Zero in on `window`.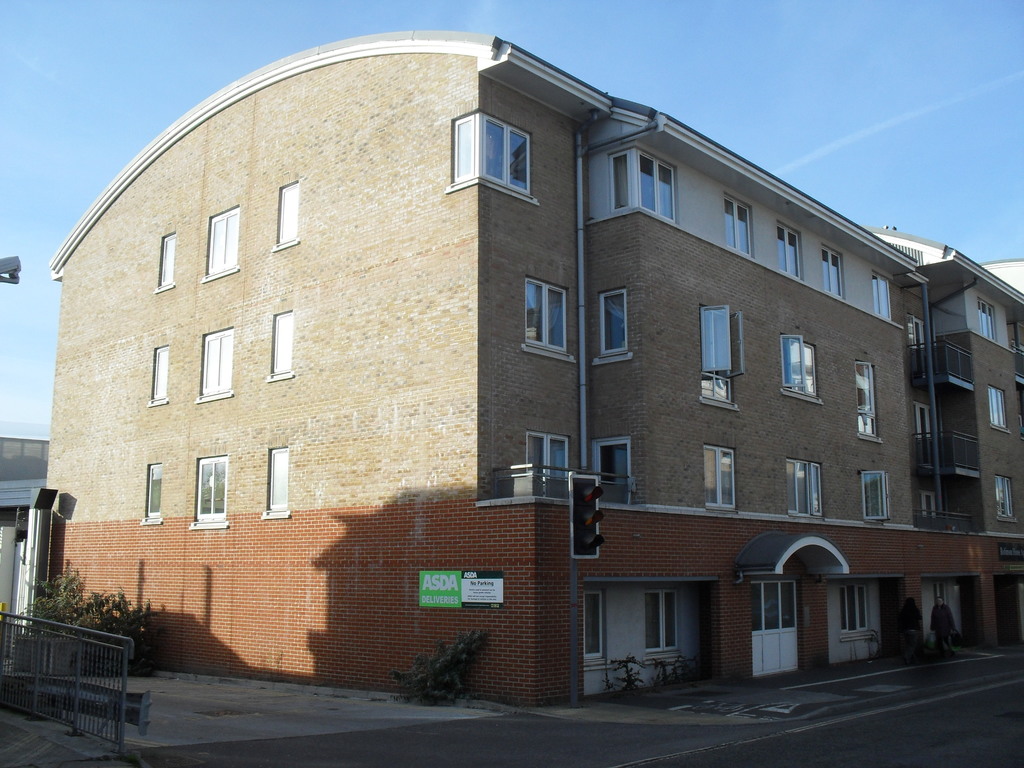
Zeroed in: [left=200, top=324, right=230, bottom=397].
